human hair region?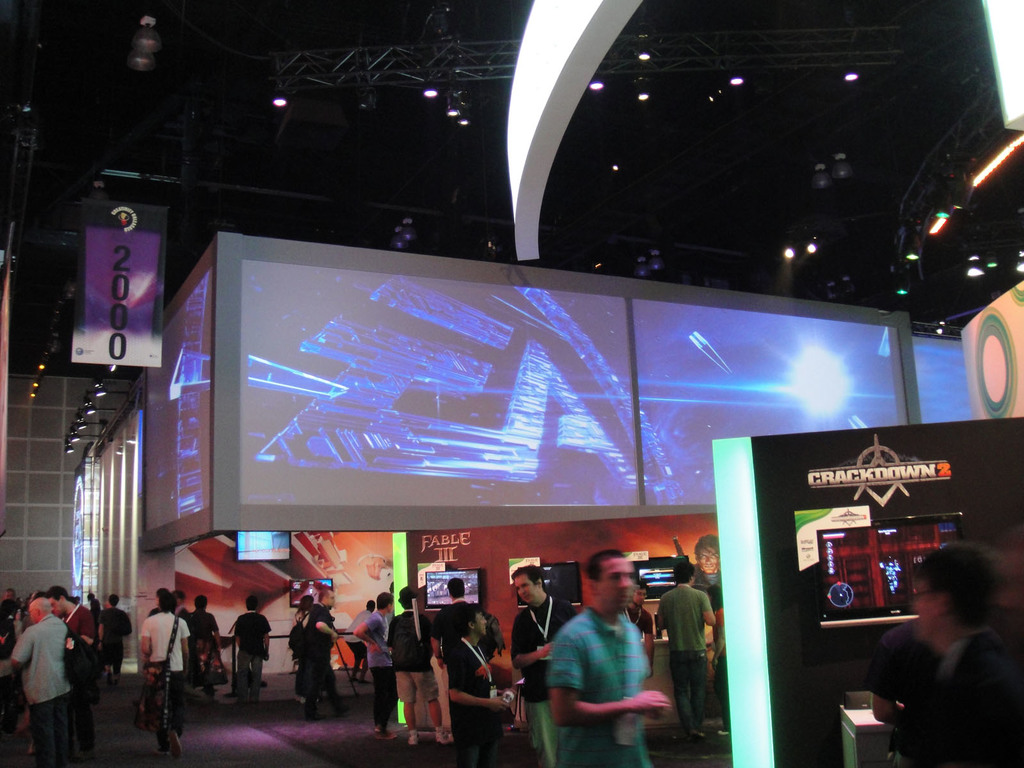
BBox(28, 598, 54, 611)
